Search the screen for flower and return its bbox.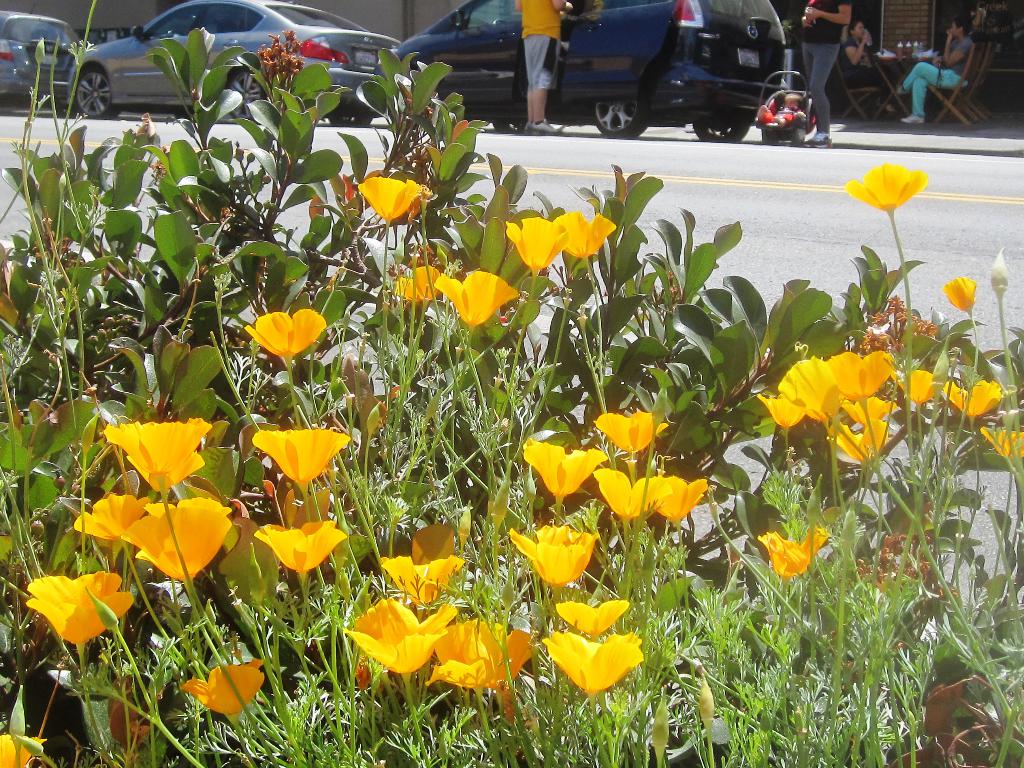
Found: <region>184, 656, 266, 723</region>.
